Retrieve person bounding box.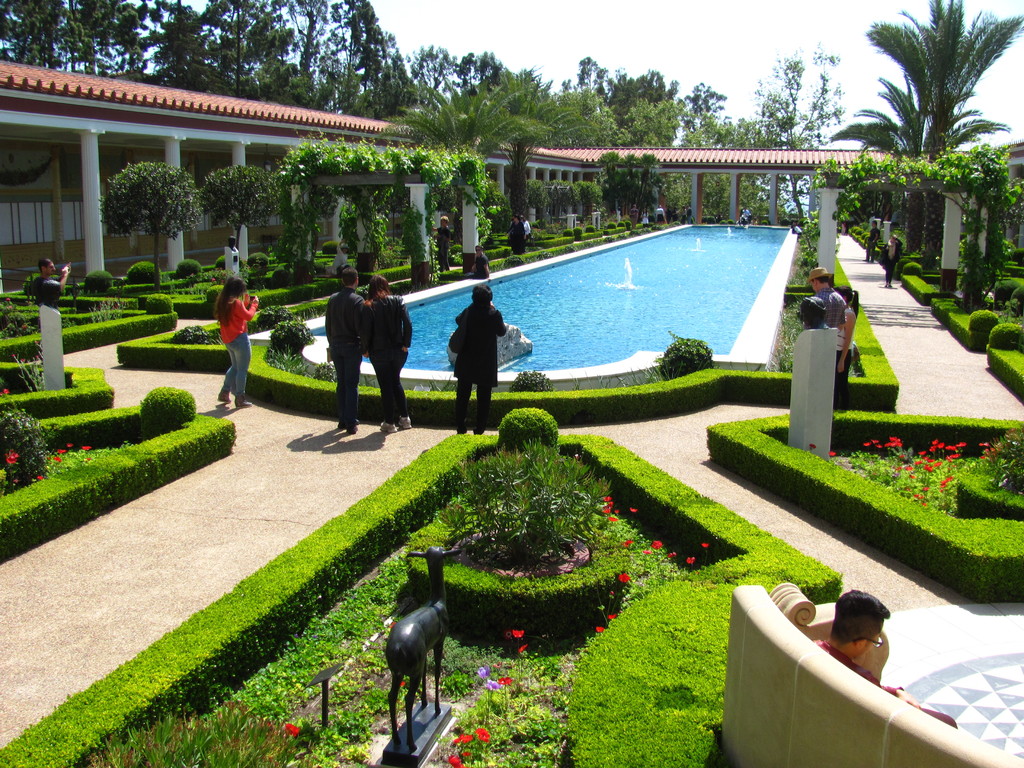
Bounding box: {"x1": 30, "y1": 253, "x2": 68, "y2": 314}.
